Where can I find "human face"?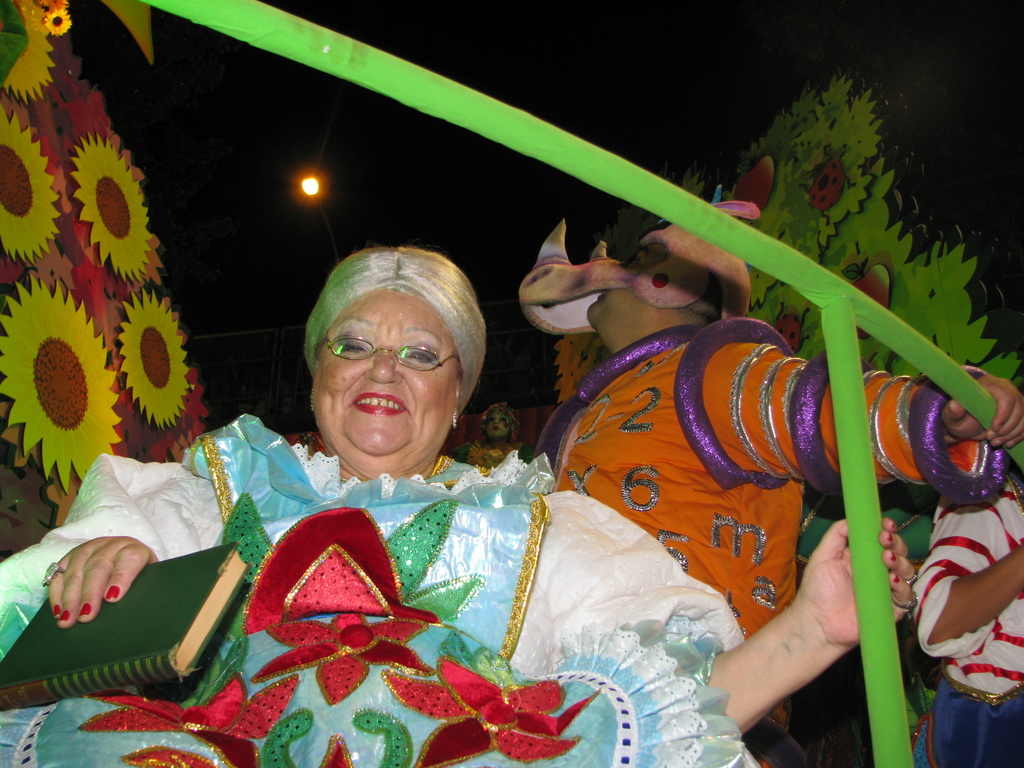
You can find it at bbox=[487, 413, 509, 436].
